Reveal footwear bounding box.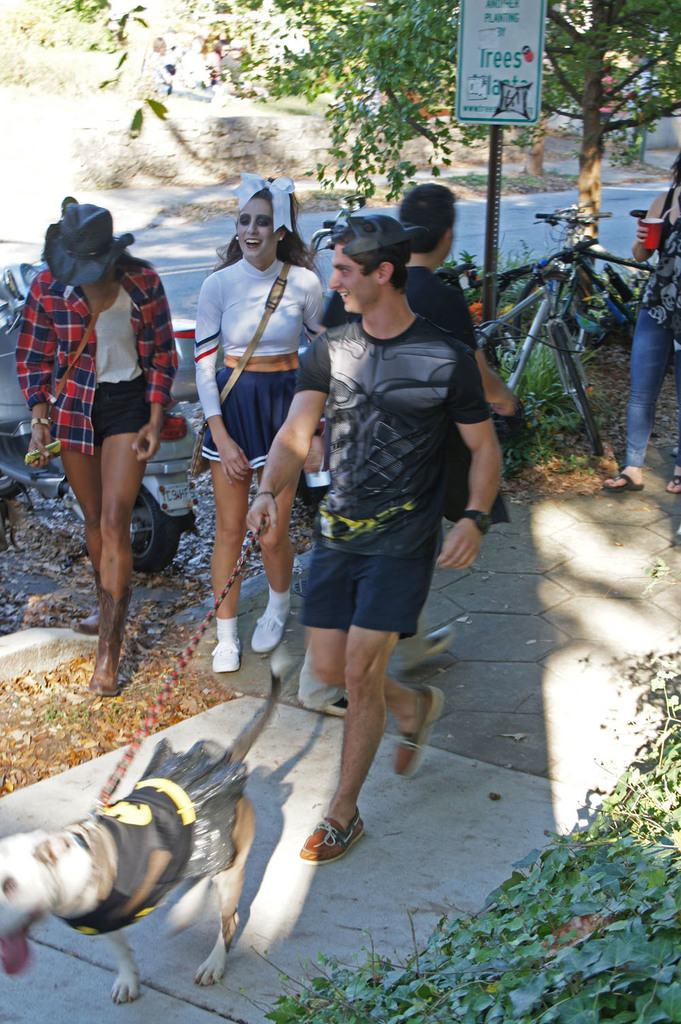
Revealed: 420:620:459:664.
